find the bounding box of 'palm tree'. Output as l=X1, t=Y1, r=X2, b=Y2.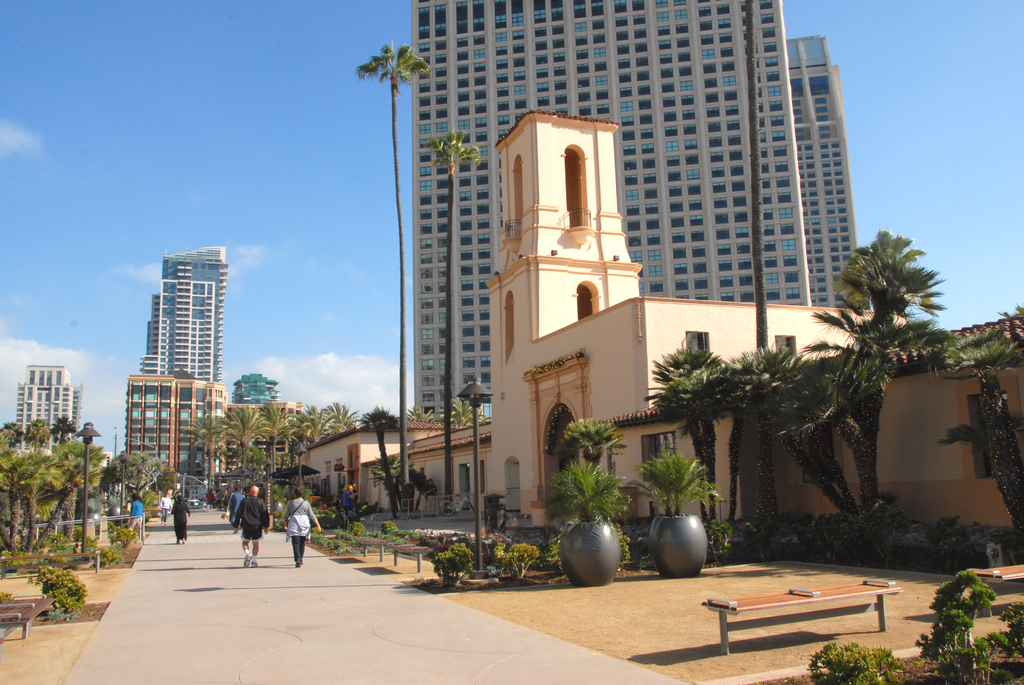
l=239, t=392, r=280, b=466.
